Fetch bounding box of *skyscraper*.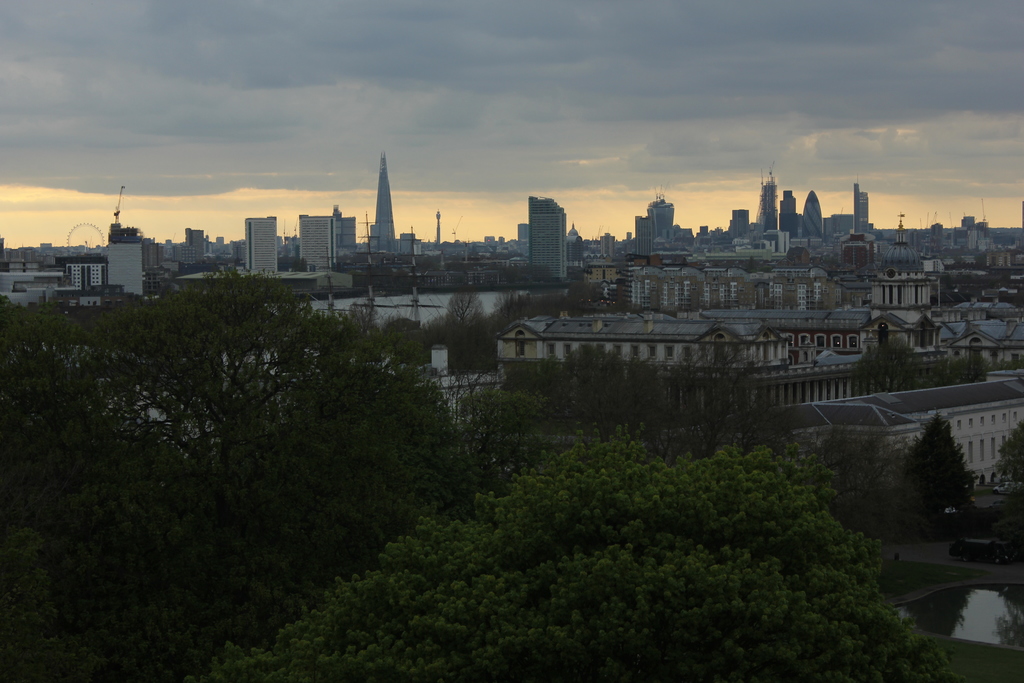
Bbox: [x1=634, y1=215, x2=655, y2=255].
